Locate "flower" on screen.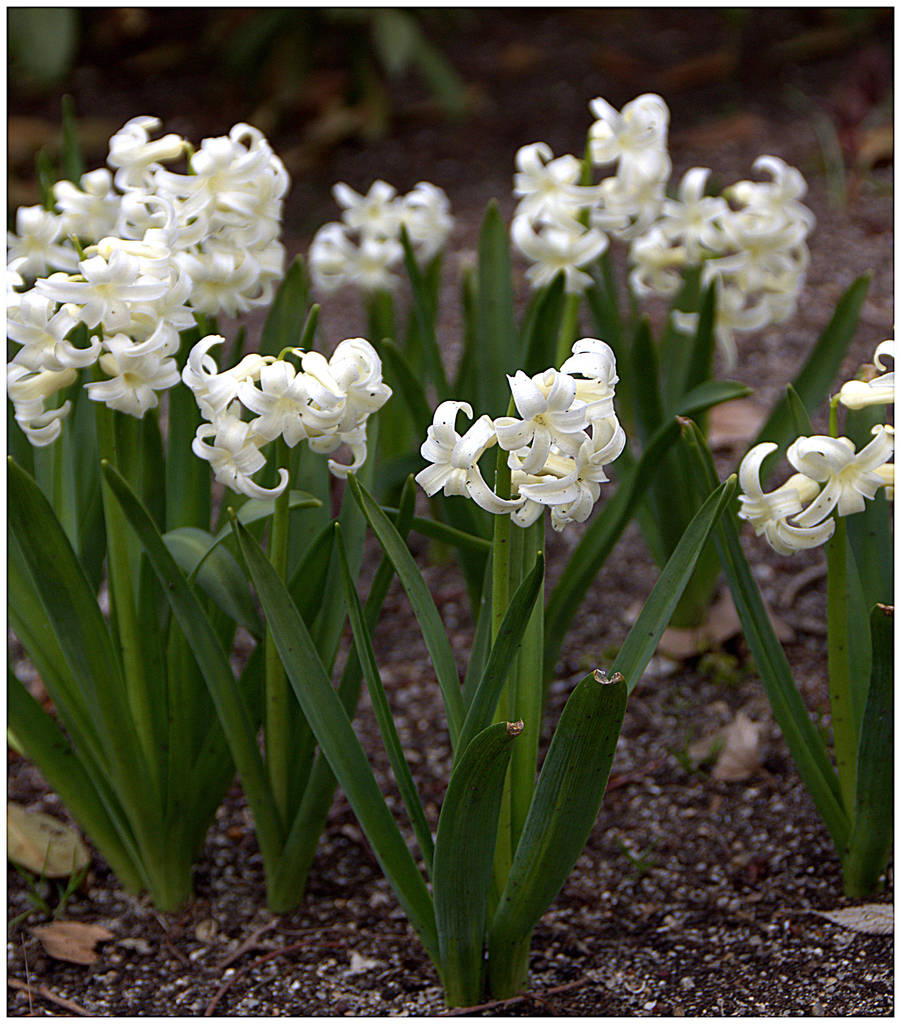
On screen at box(499, 367, 587, 470).
